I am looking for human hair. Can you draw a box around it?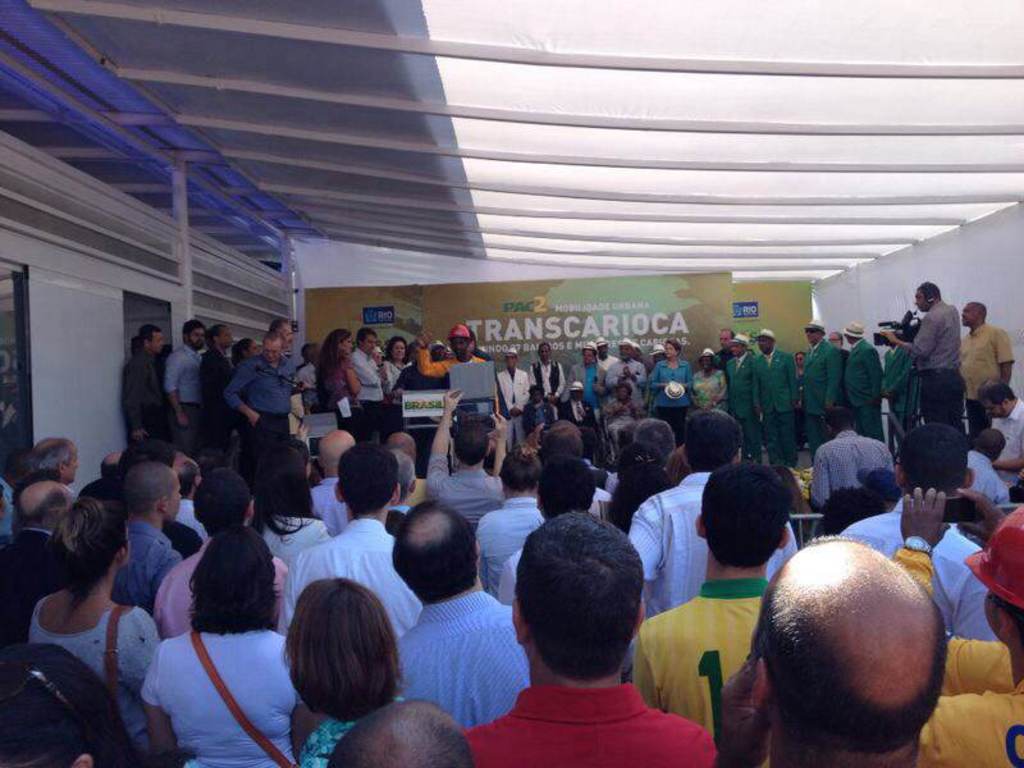
Sure, the bounding box is <region>0, 627, 155, 767</region>.
